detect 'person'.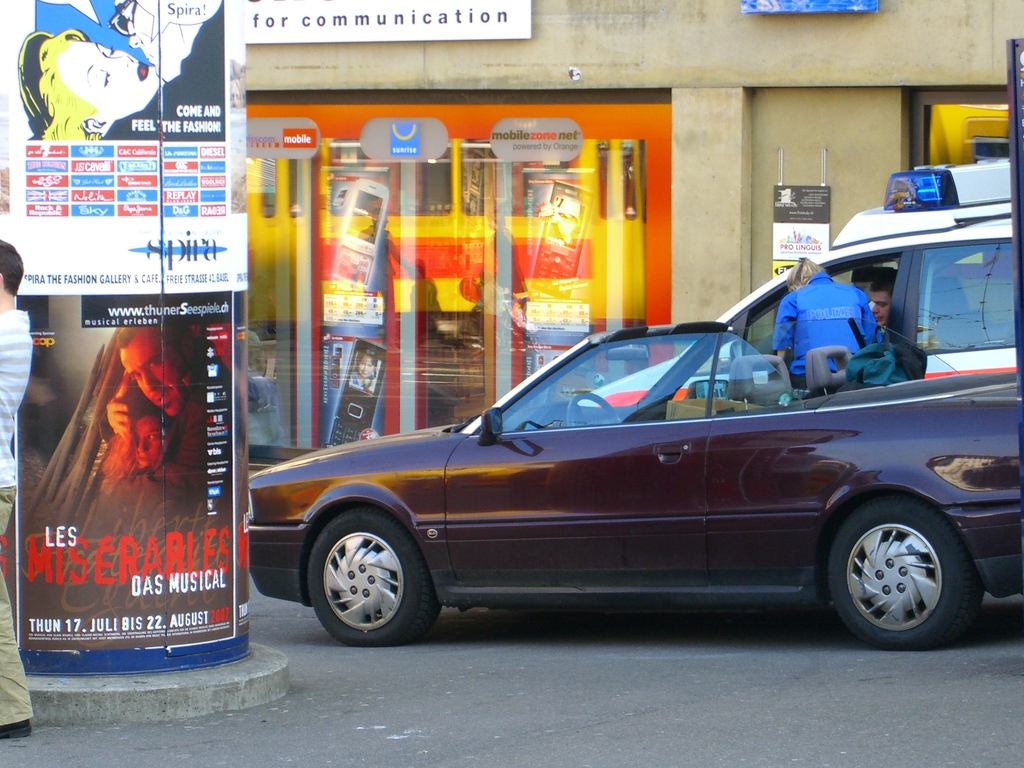
Detected at x1=0, y1=241, x2=44, y2=733.
